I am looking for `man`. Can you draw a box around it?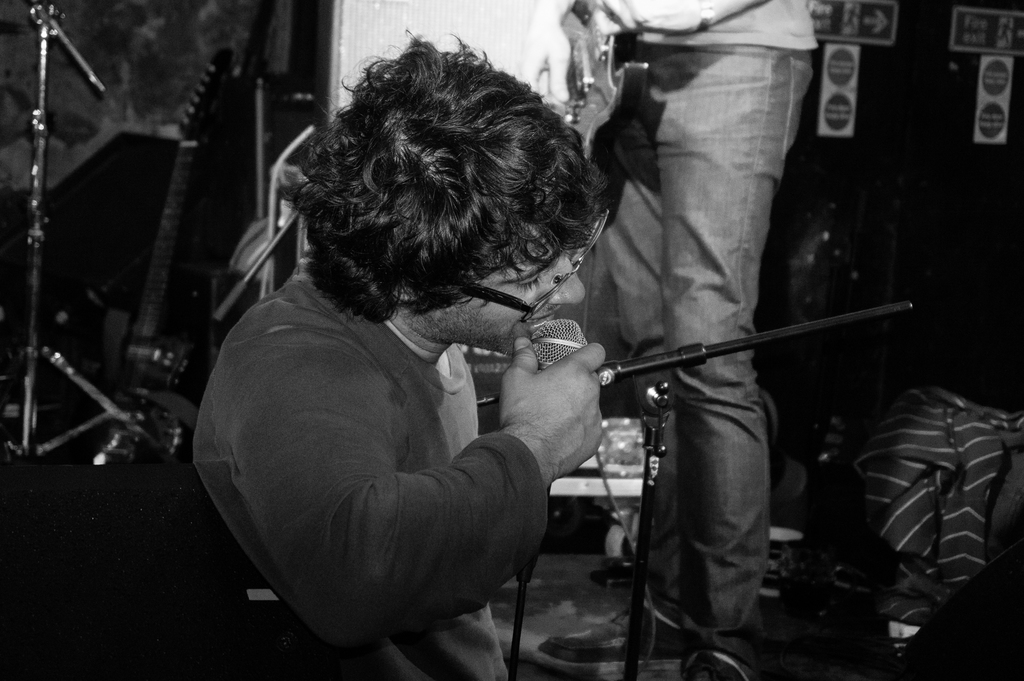
Sure, the bounding box is [185,90,622,677].
